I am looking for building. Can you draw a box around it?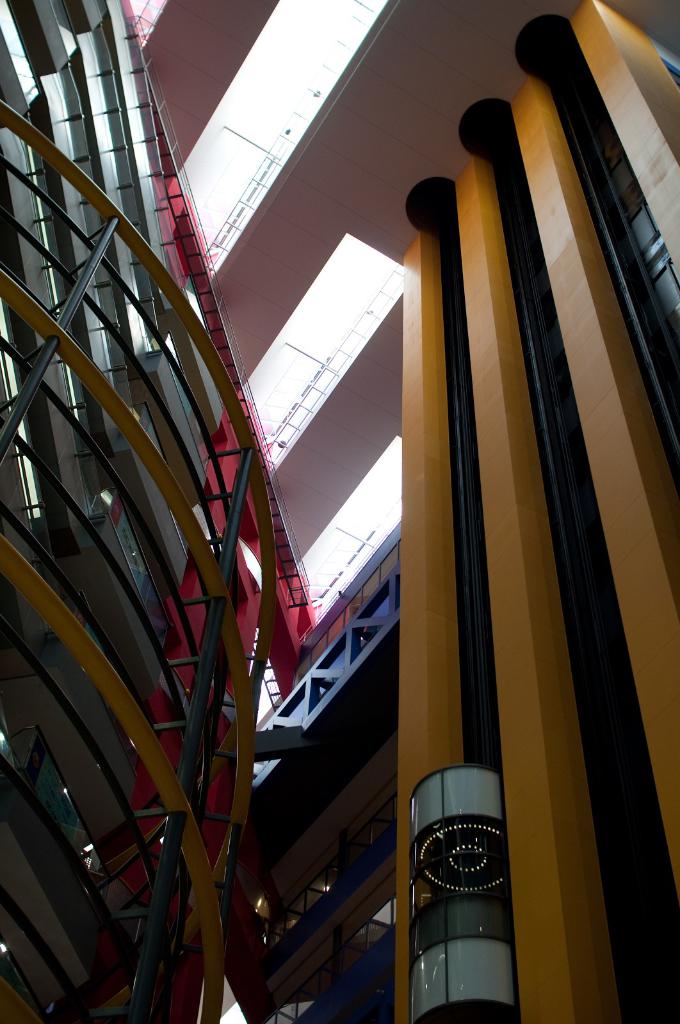
Sure, the bounding box is [0,3,311,1020].
